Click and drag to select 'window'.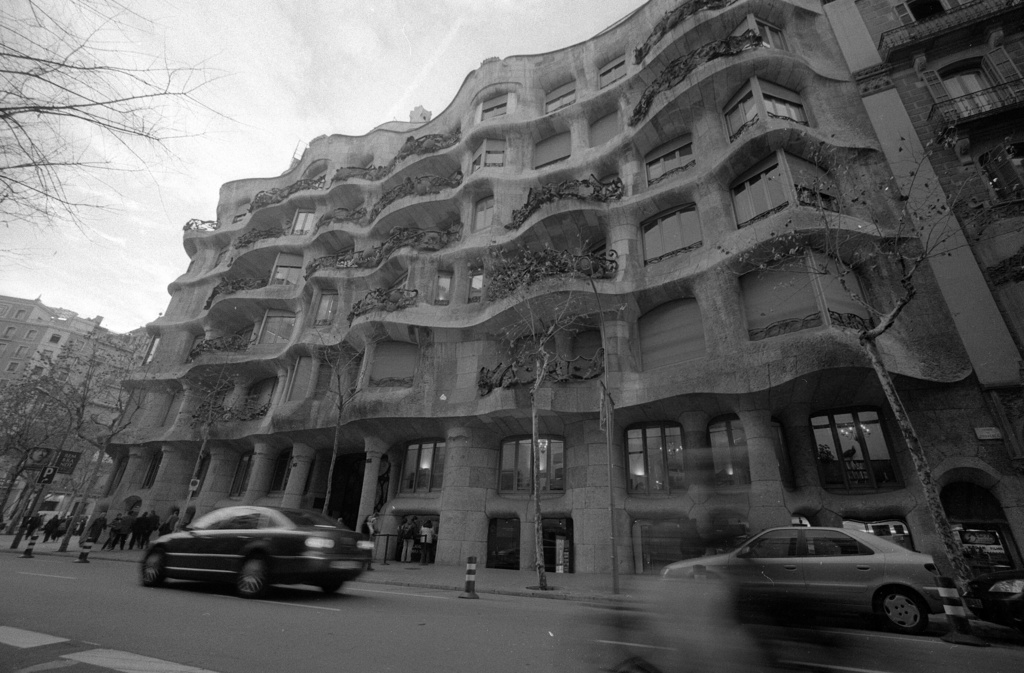
Selection: pyautogui.locateOnScreen(467, 269, 485, 300).
